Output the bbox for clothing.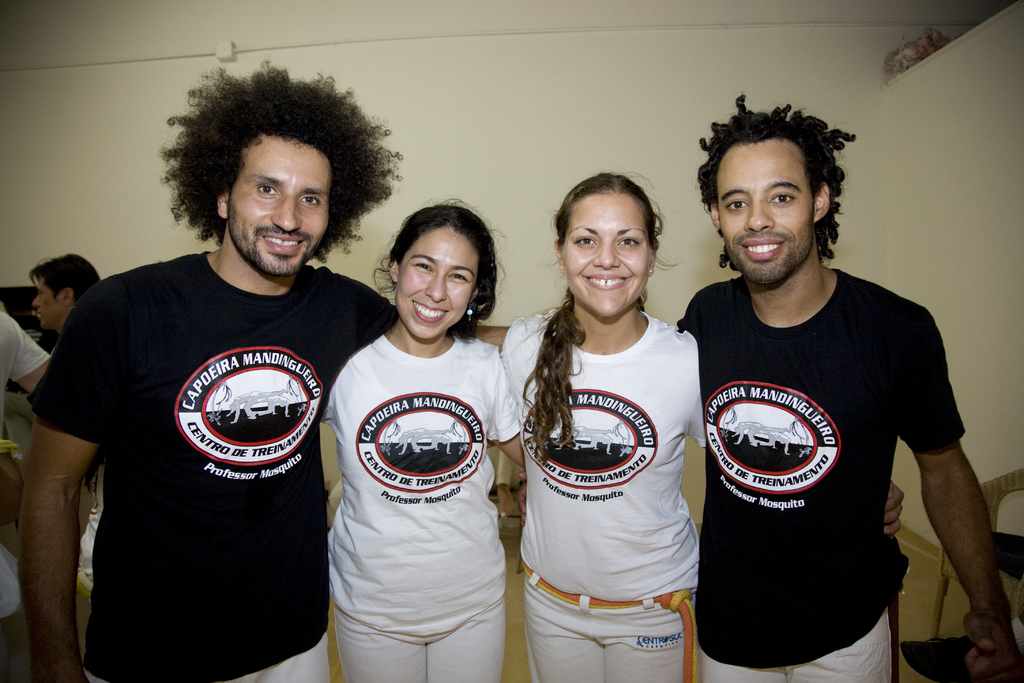
bbox=(26, 240, 396, 682).
